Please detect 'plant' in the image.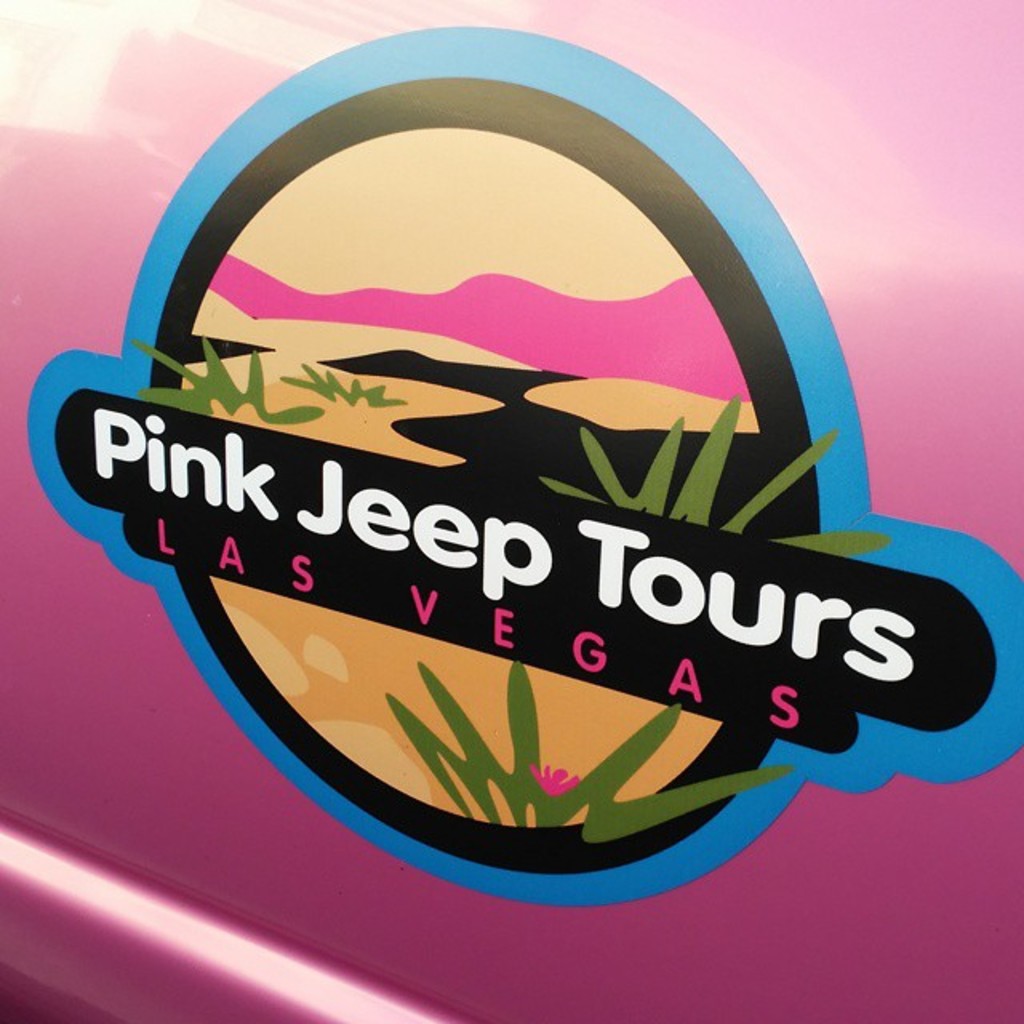
[275,349,411,410].
